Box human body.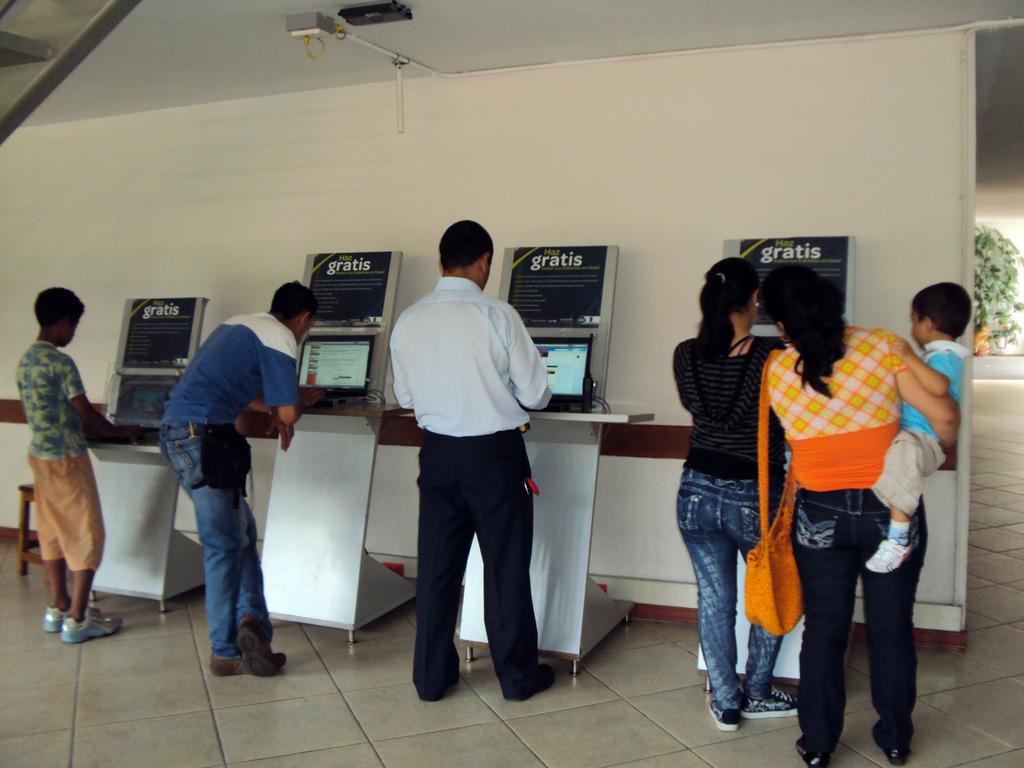
161:307:308:678.
